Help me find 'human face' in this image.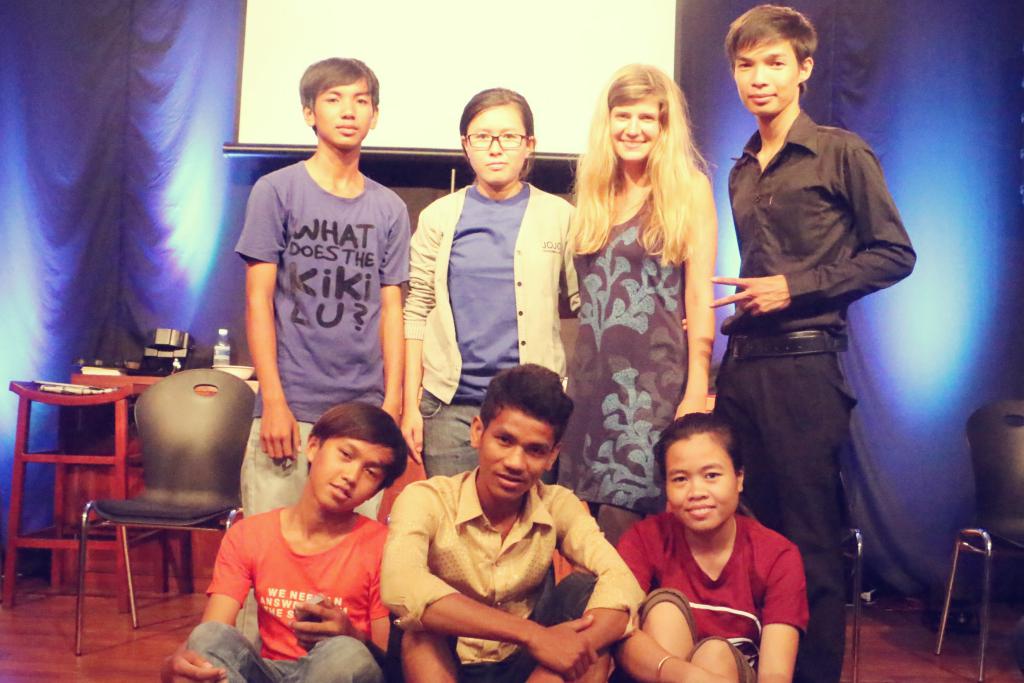
Found it: pyautogui.locateOnScreen(729, 34, 797, 114).
